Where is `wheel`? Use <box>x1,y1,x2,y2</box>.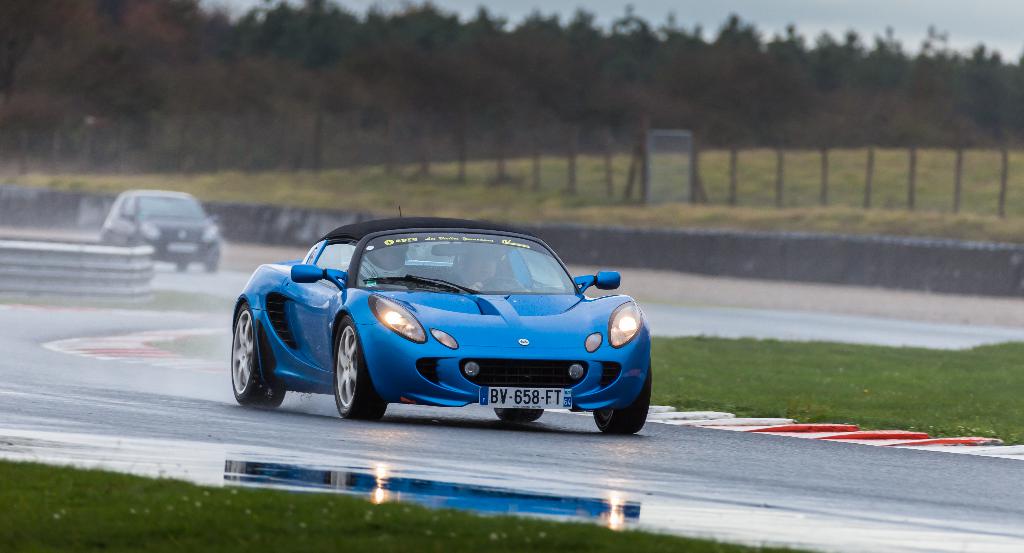
<box>177,263,189,269</box>.
